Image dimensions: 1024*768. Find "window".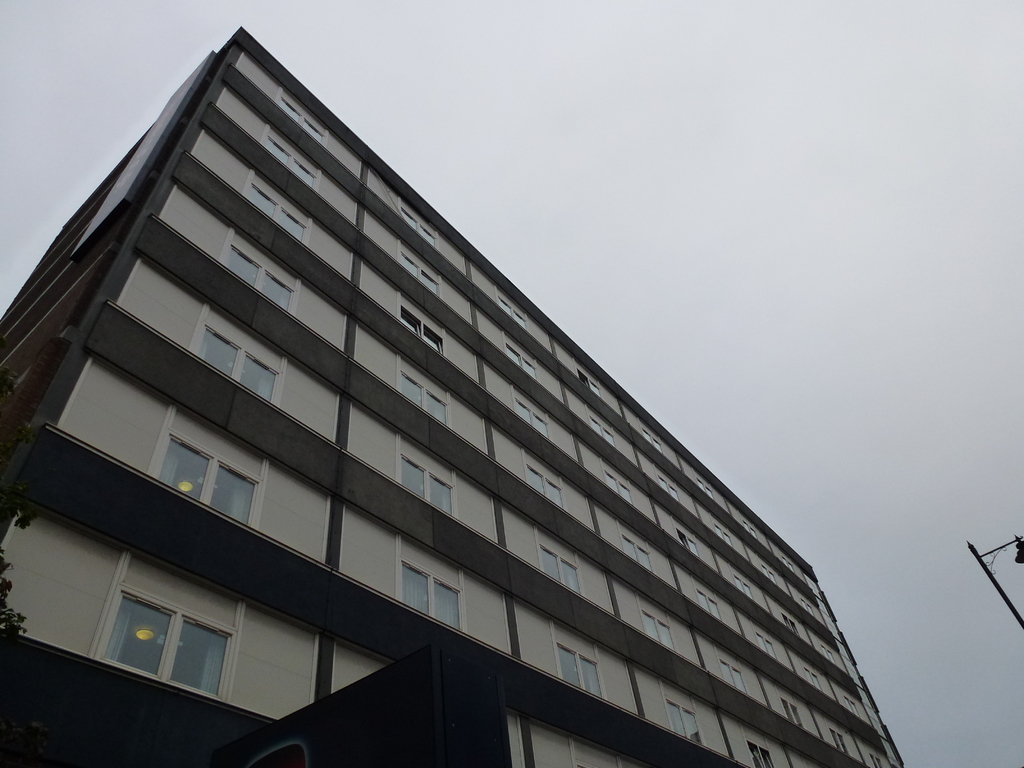
x1=397 y1=354 x2=453 y2=429.
